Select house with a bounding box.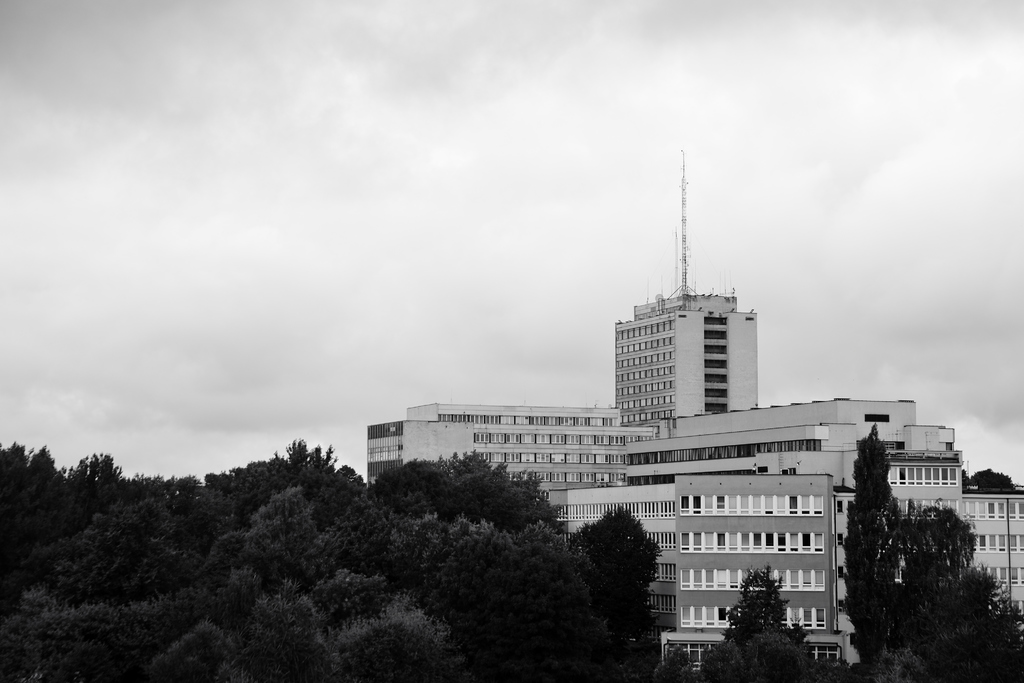
875 499 1023 636.
